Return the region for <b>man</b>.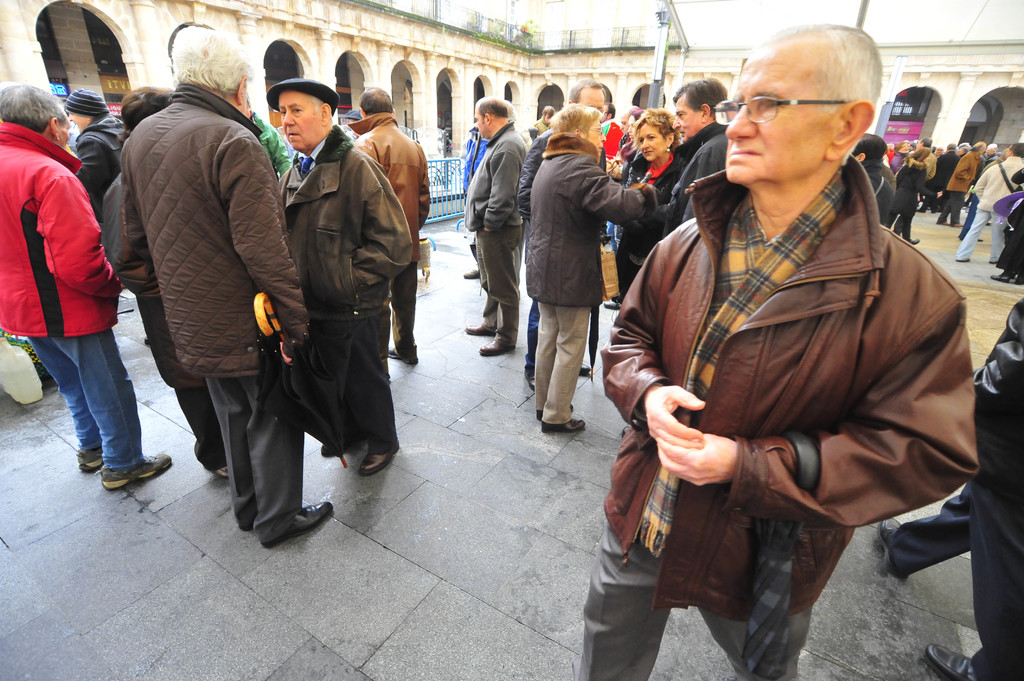
(left=953, top=144, right=1023, bottom=263).
